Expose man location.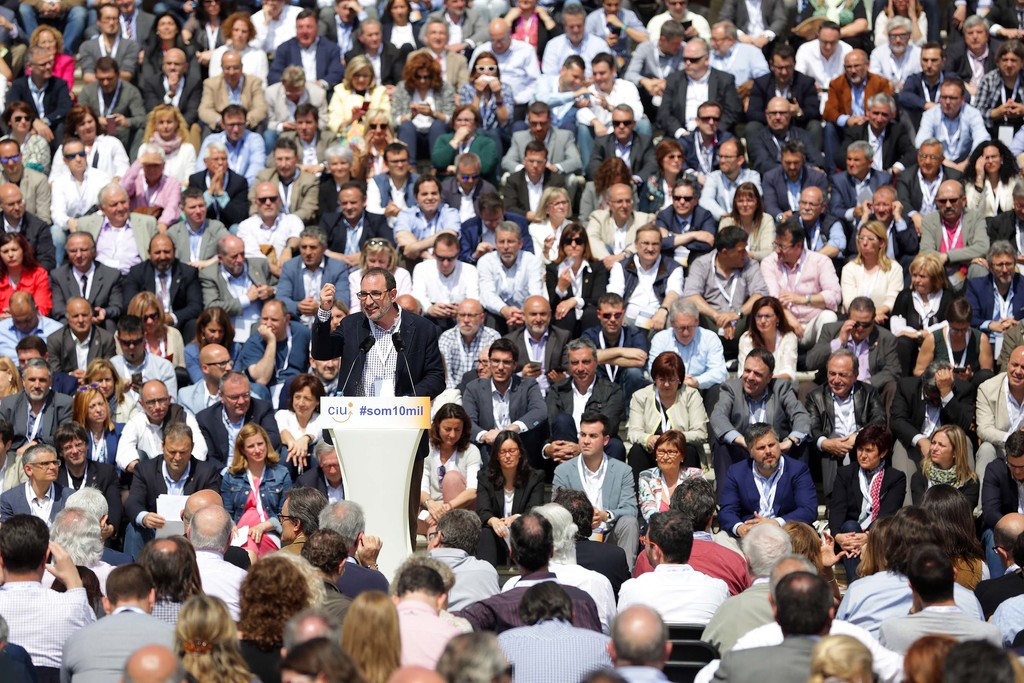
Exposed at {"x1": 961, "y1": 239, "x2": 1023, "y2": 352}.
